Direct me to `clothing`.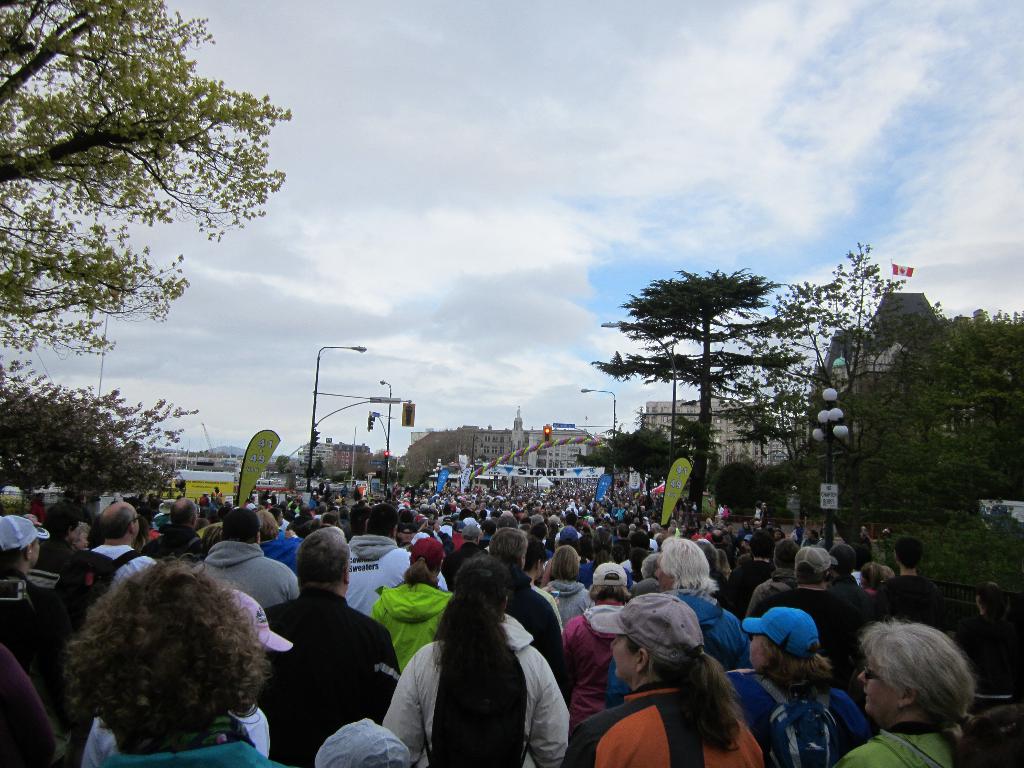
Direction: {"x1": 763, "y1": 583, "x2": 863, "y2": 661}.
